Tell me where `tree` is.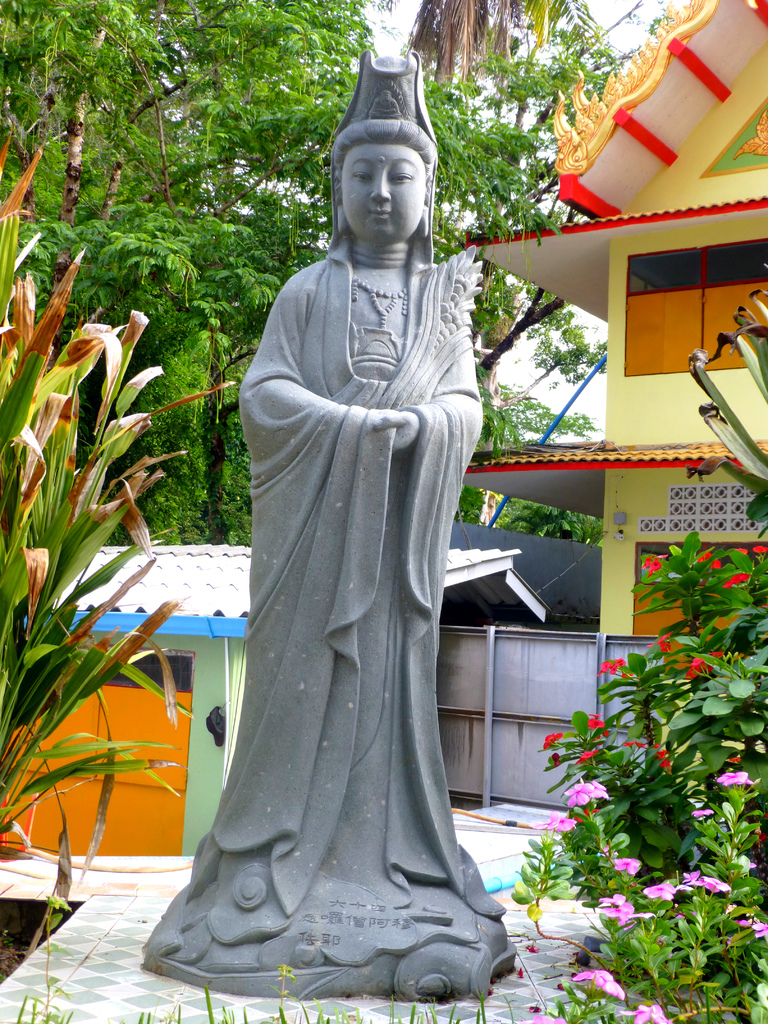
`tree` is at 403/0/591/76.
